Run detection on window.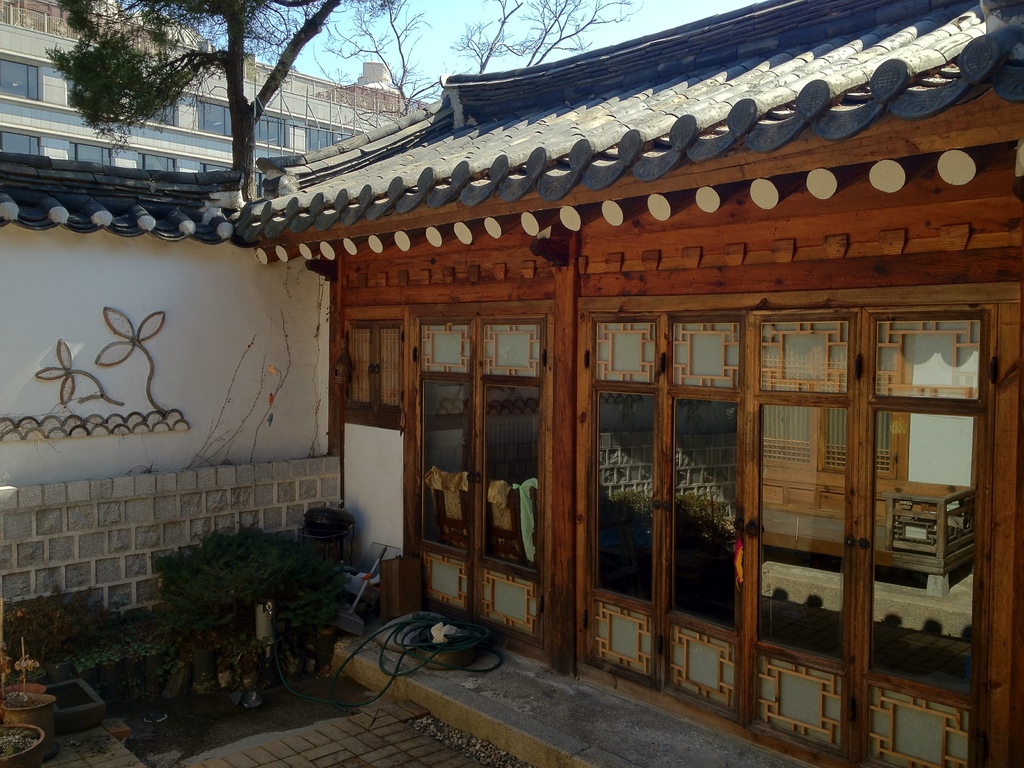
Result: 1, 129, 40, 155.
